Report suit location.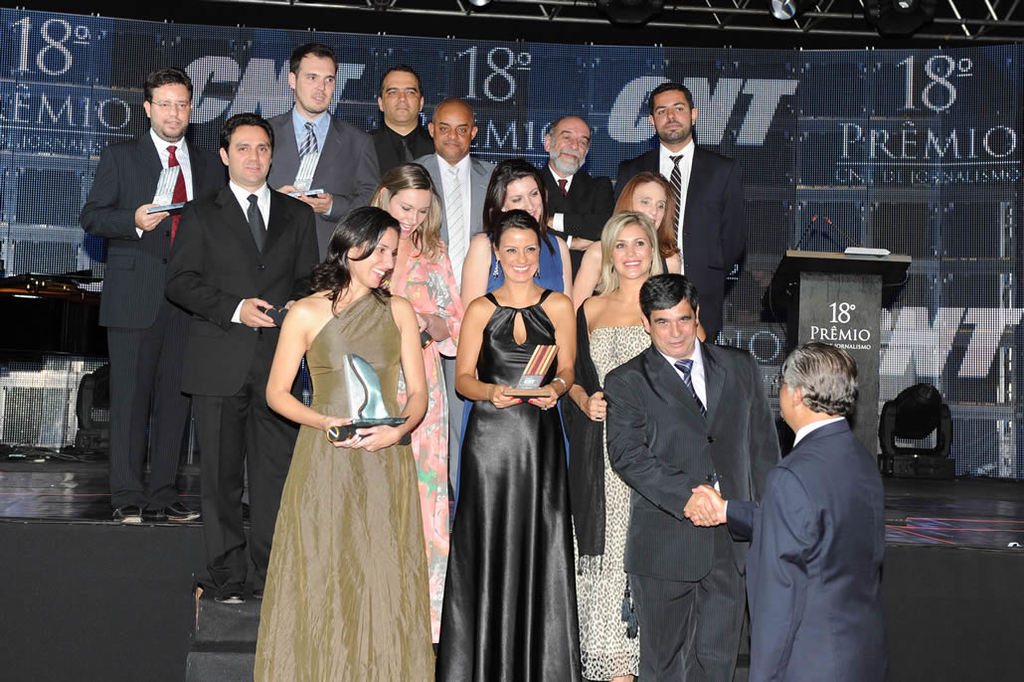
Report: bbox(411, 150, 502, 505).
